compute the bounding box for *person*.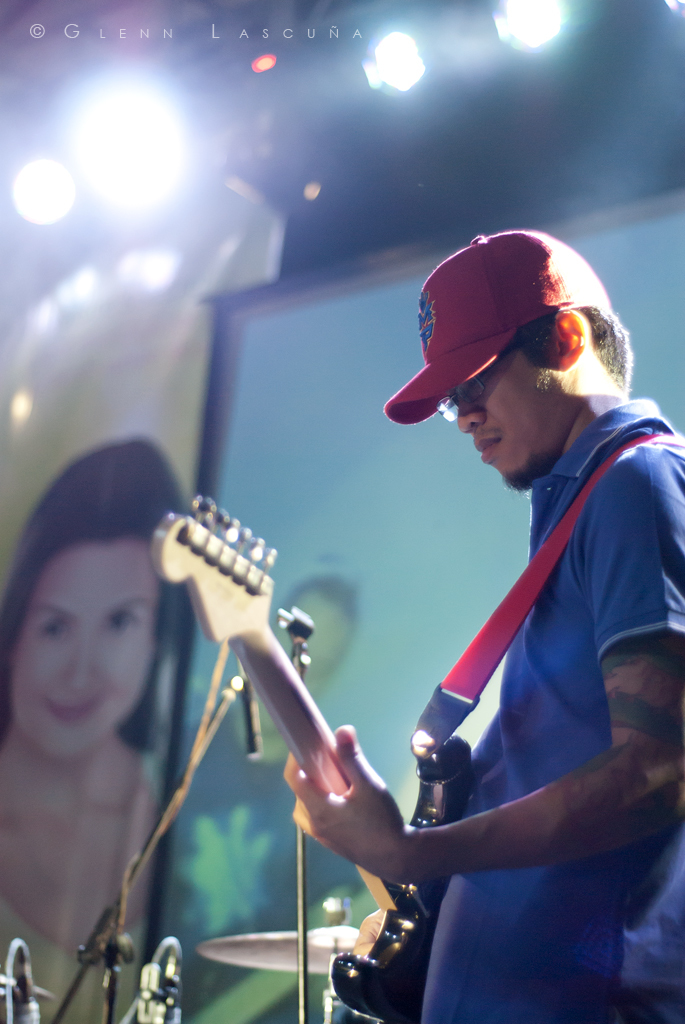
Rect(271, 226, 684, 1023).
